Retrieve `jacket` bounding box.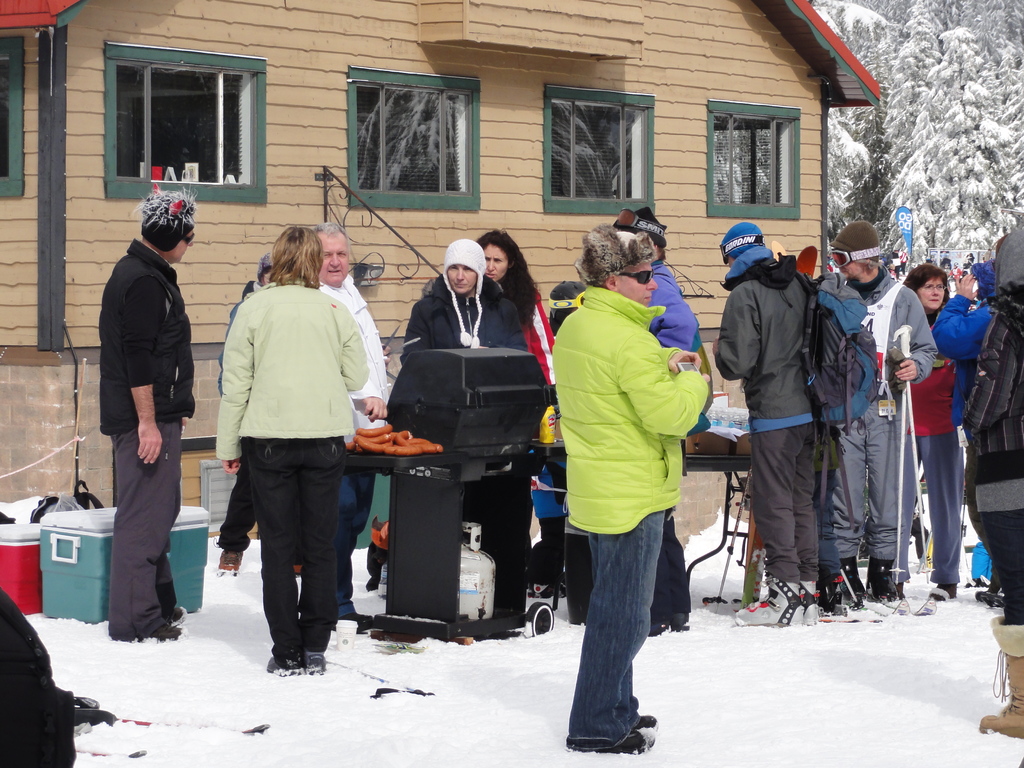
Bounding box: 96,238,204,436.
